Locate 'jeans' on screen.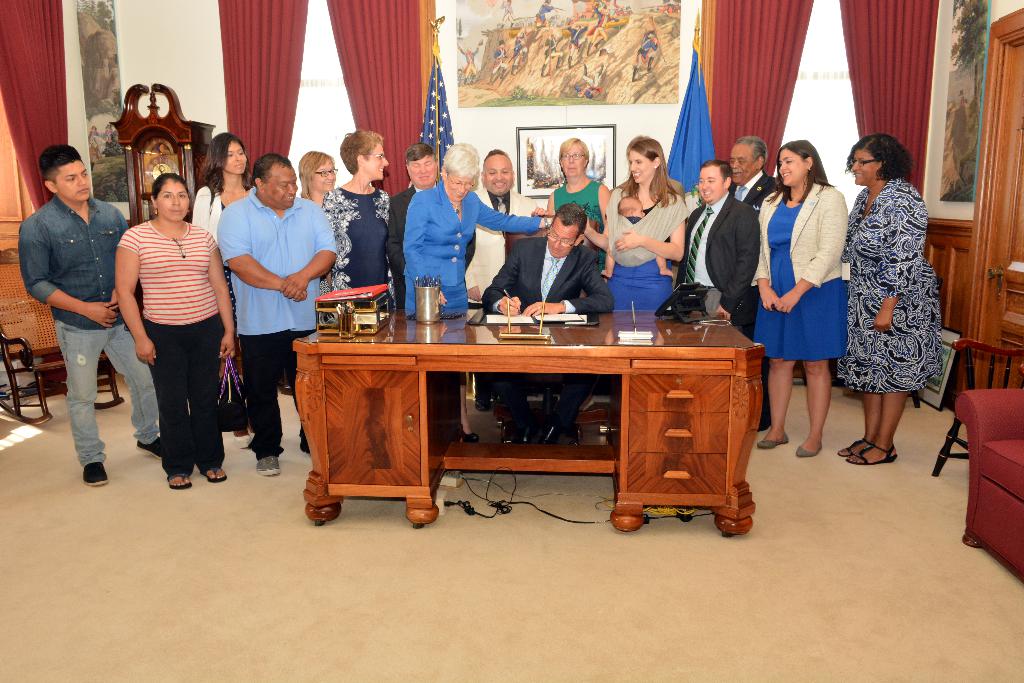
On screen at box(59, 319, 156, 466).
